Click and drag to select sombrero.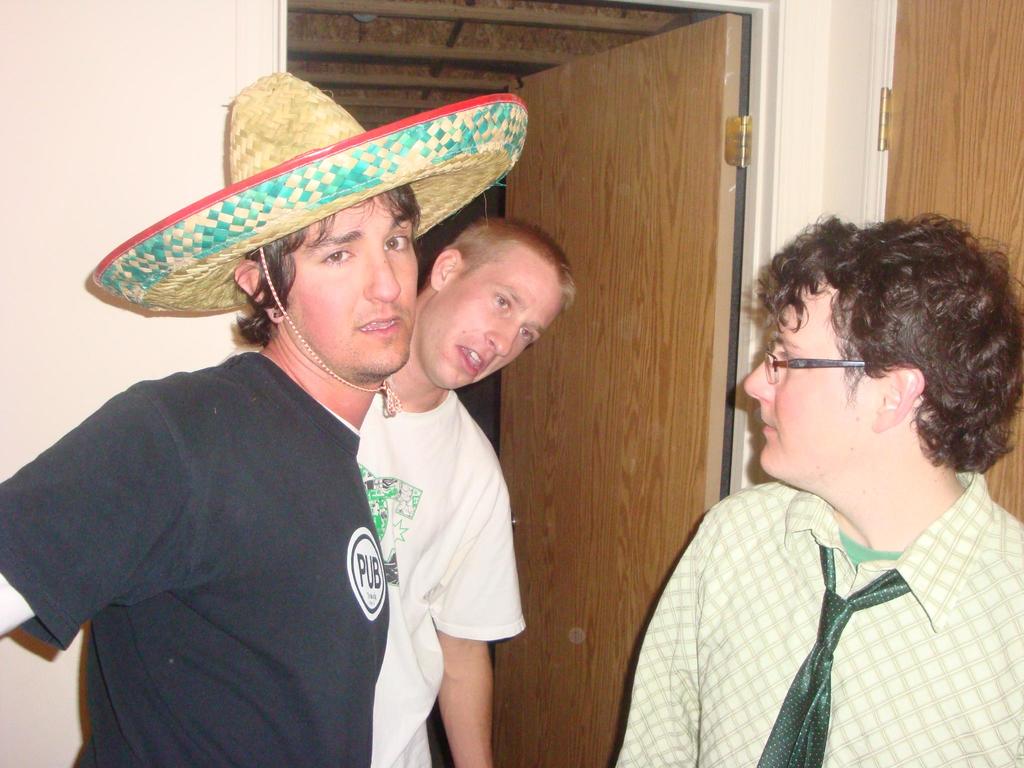
Selection: [92,69,531,417].
